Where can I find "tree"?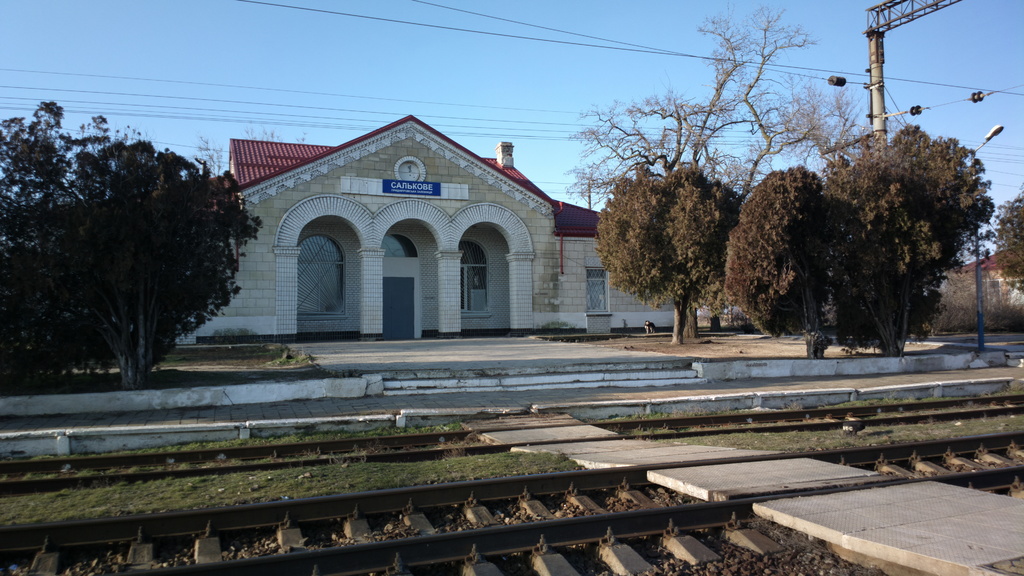
You can find it at box(989, 182, 1023, 297).
